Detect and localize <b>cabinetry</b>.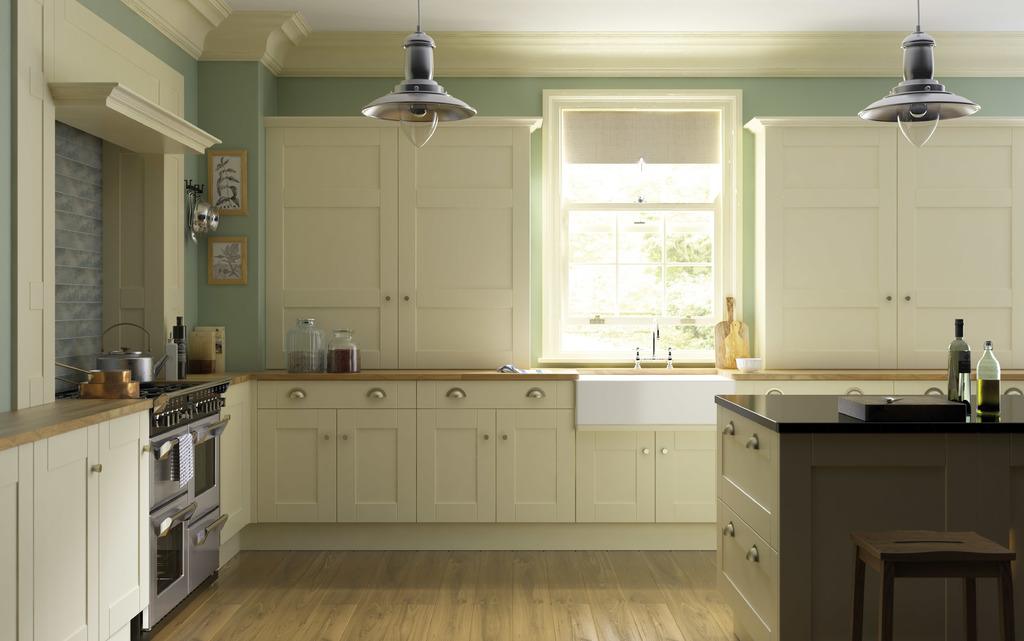
Localized at (x1=762, y1=127, x2=1023, y2=371).
